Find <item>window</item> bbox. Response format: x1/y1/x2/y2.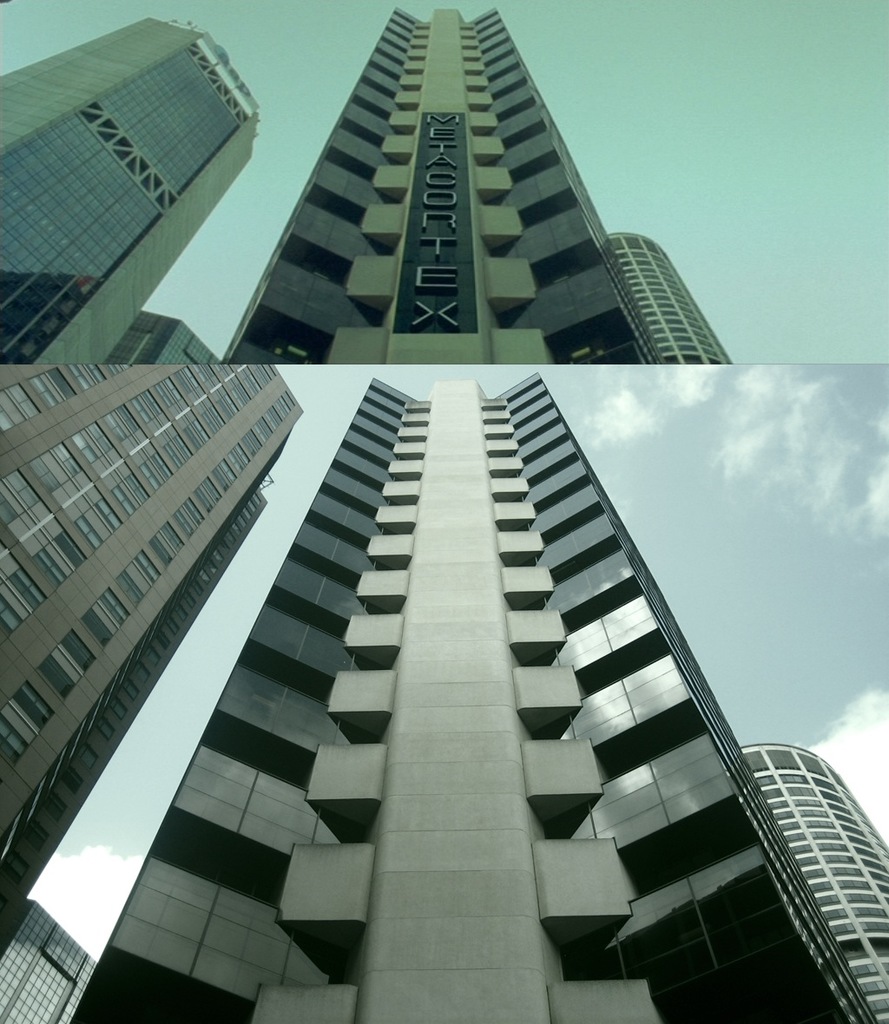
80/587/128/648.
